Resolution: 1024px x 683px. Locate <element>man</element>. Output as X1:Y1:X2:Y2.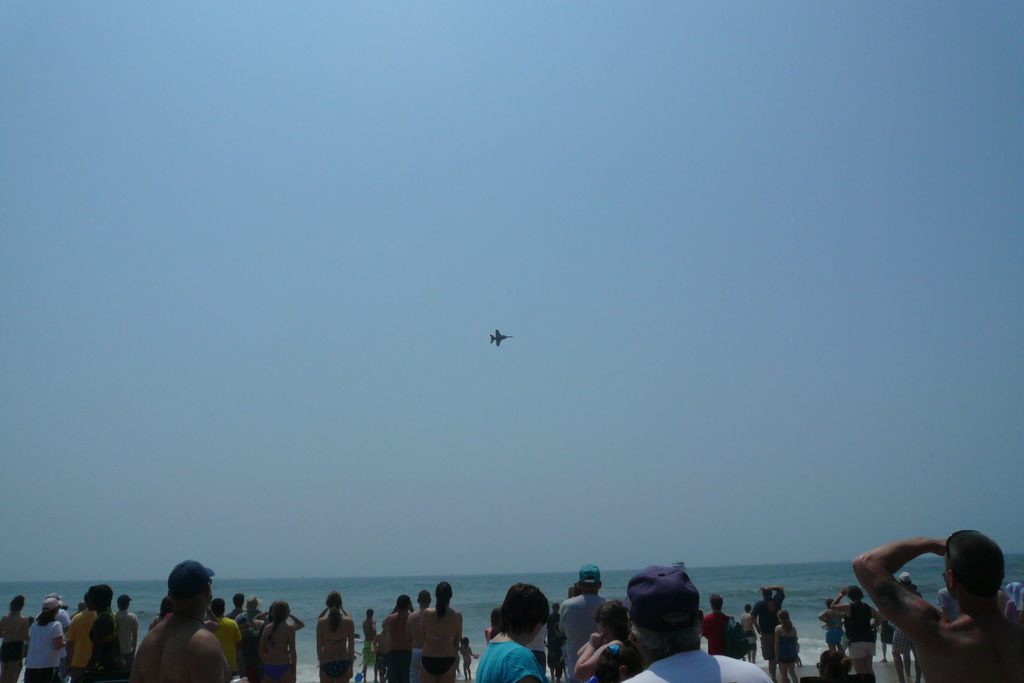
850:529:1023:682.
